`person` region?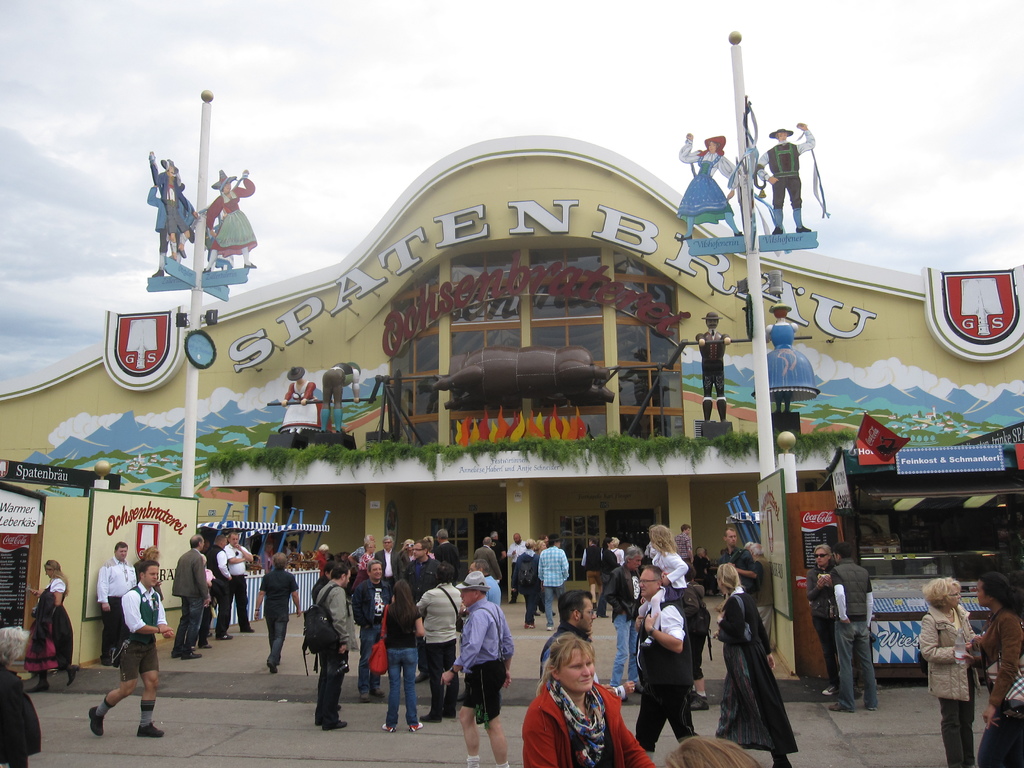
region(630, 569, 692, 751)
